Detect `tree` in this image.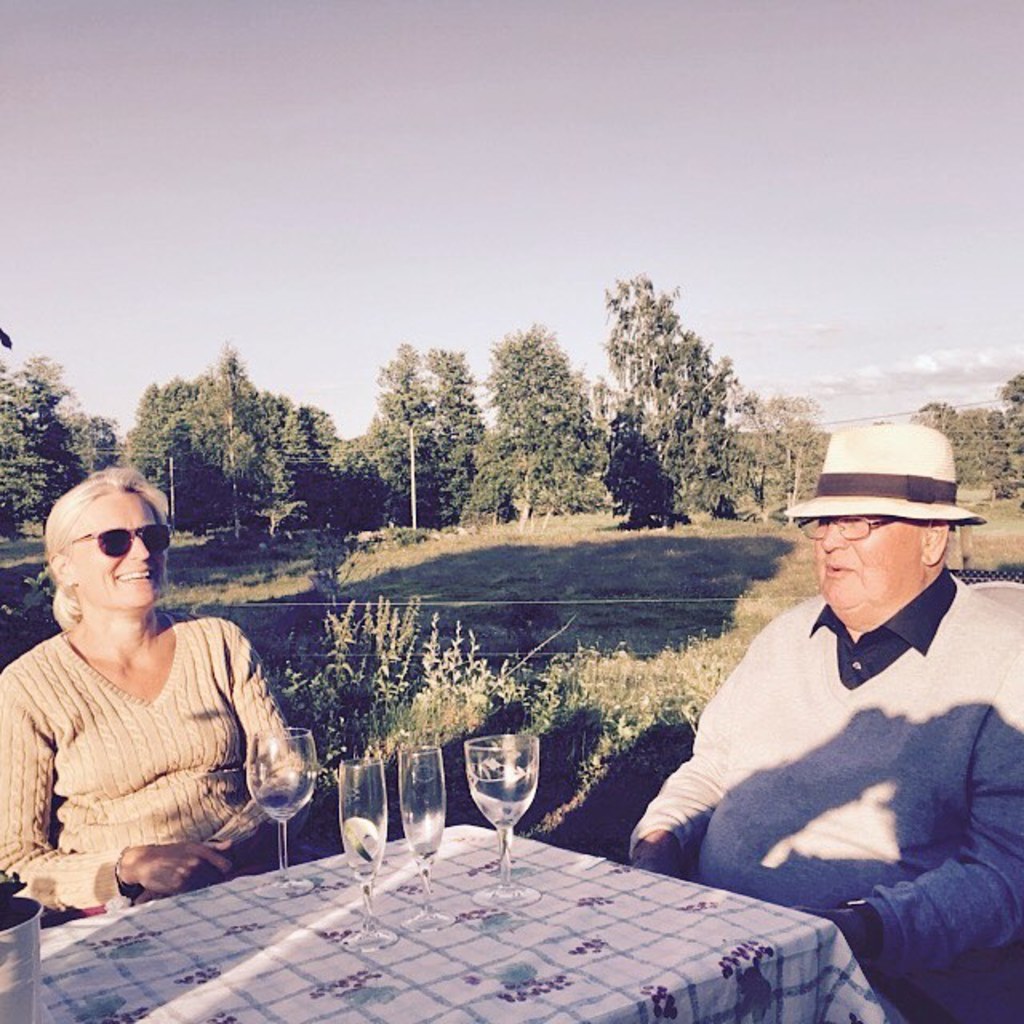
Detection: 474, 322, 610, 534.
